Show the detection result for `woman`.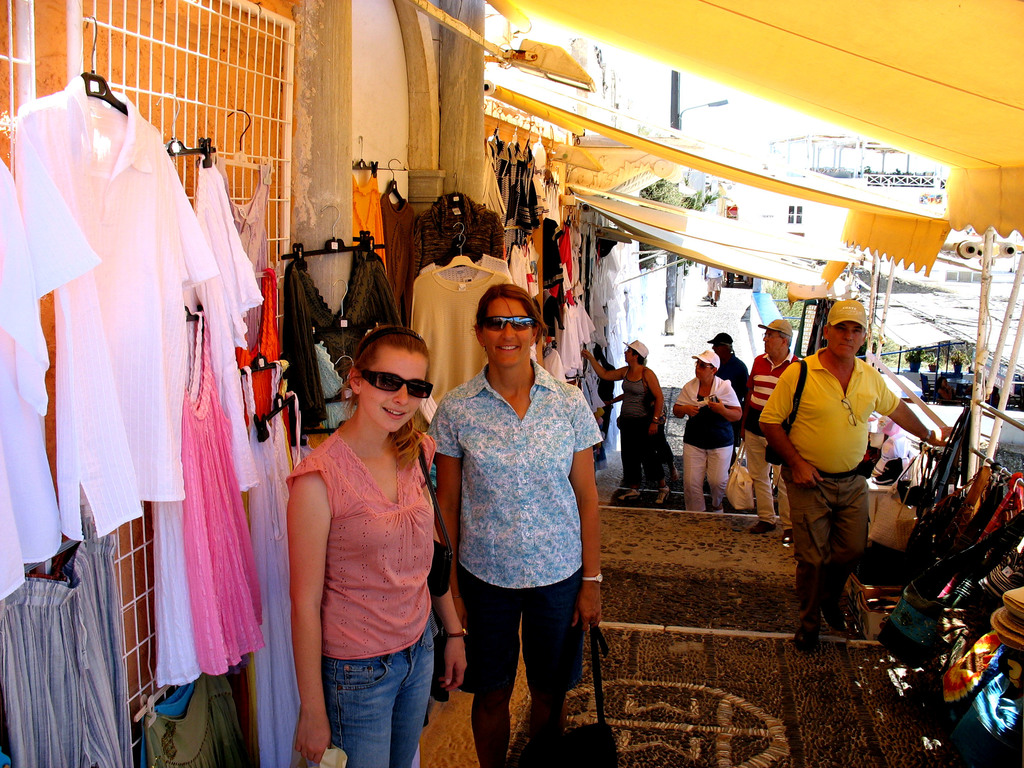
pyautogui.locateOnScreen(271, 293, 456, 756).
